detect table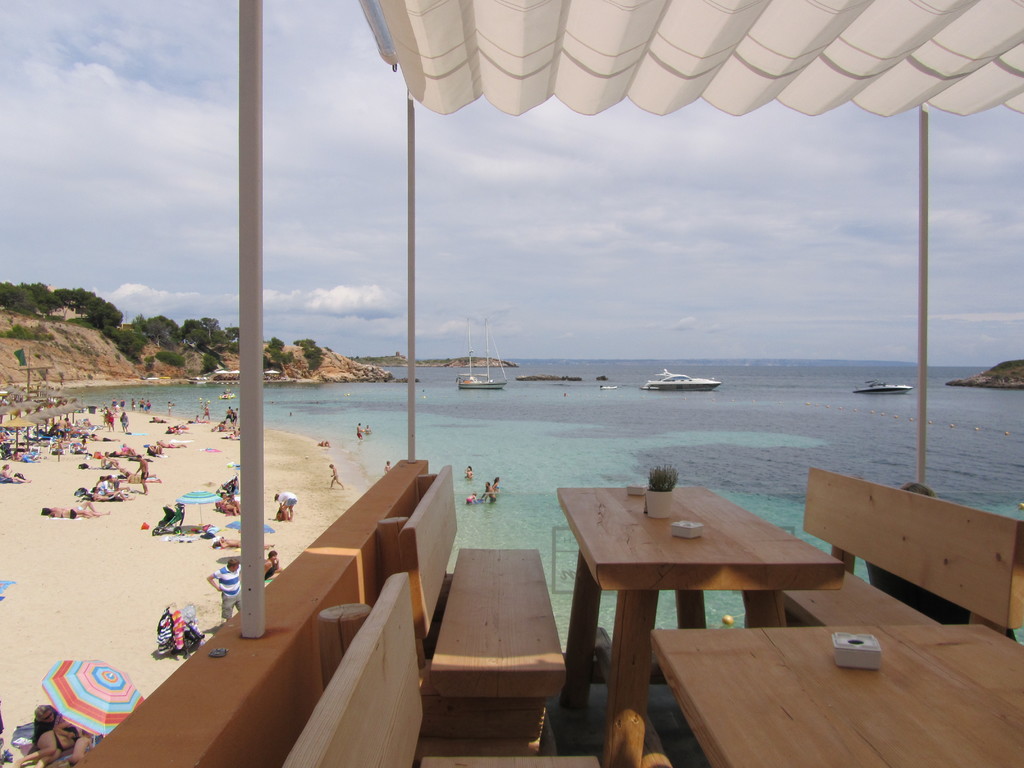
(x1=557, y1=472, x2=863, y2=727)
